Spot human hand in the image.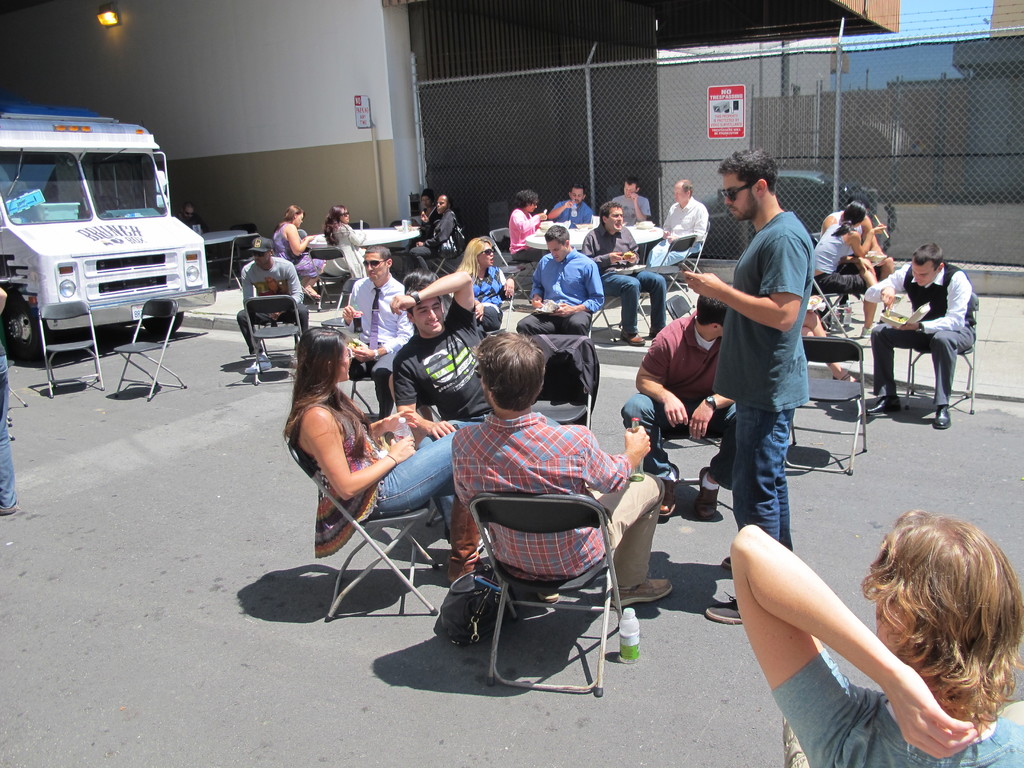
human hand found at box(664, 396, 689, 431).
